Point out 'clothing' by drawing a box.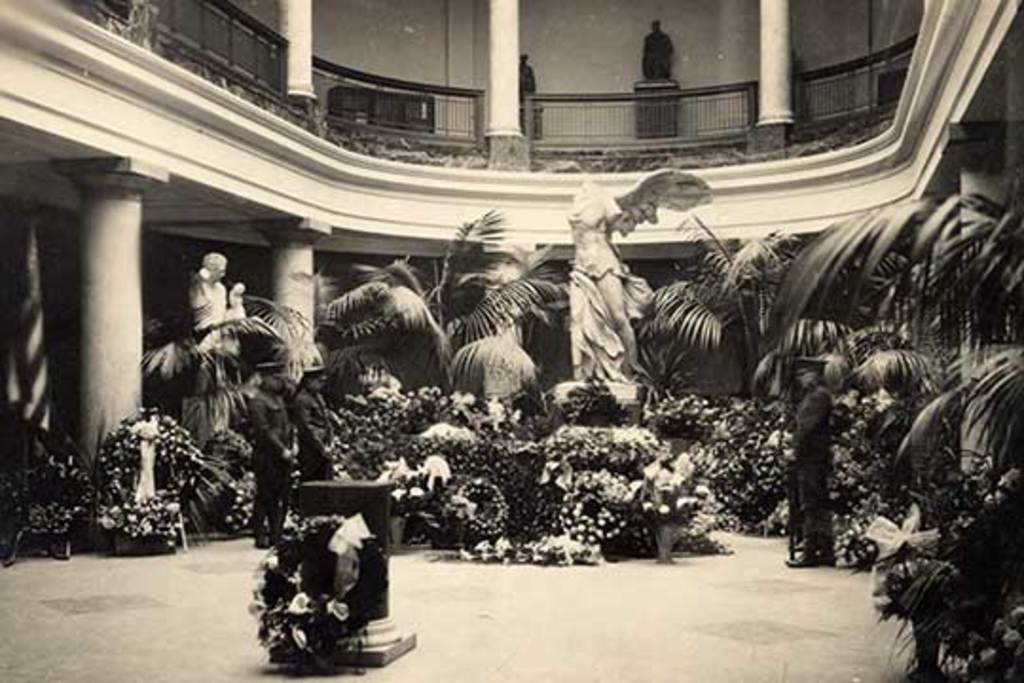
[290,387,334,480].
